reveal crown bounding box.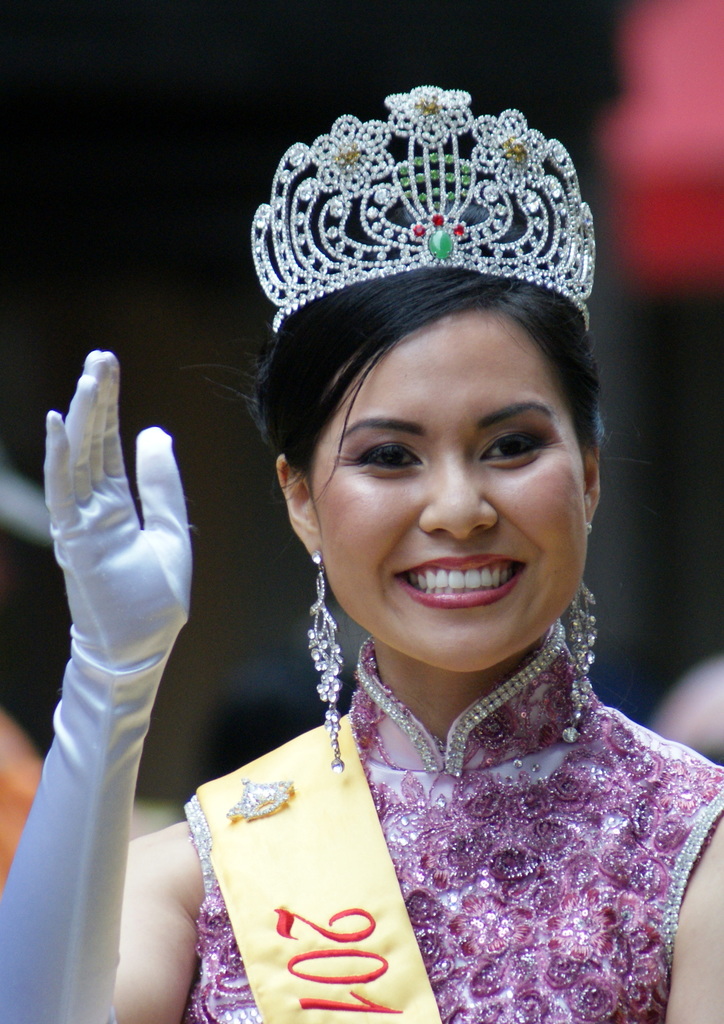
Revealed: (left=245, top=81, right=600, bottom=335).
